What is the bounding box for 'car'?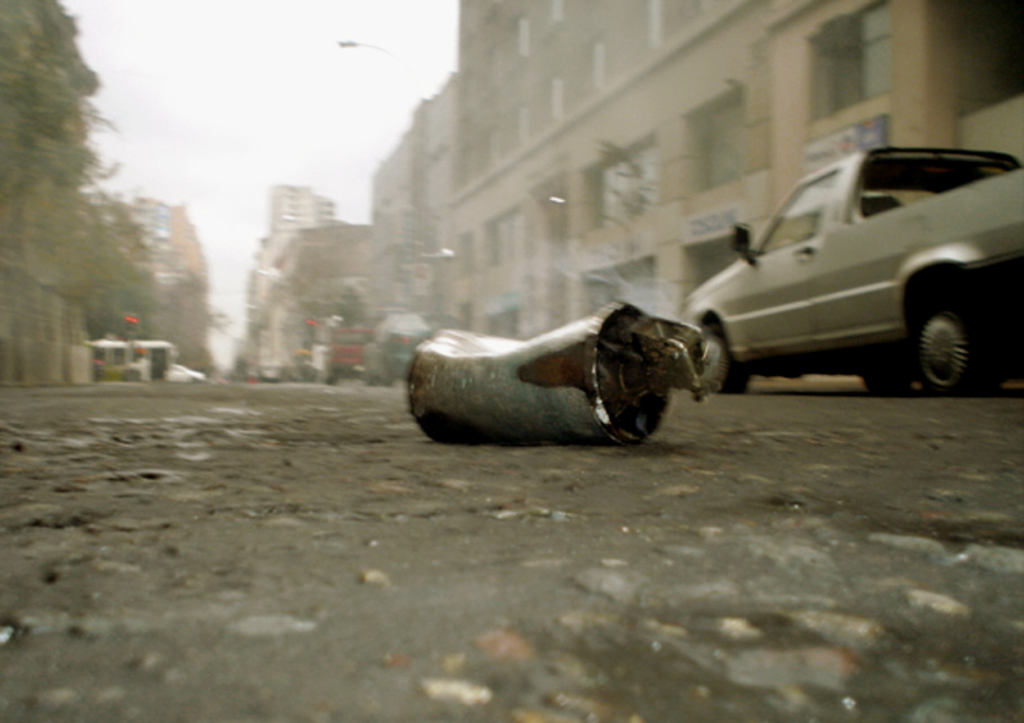
[661, 154, 1001, 367].
